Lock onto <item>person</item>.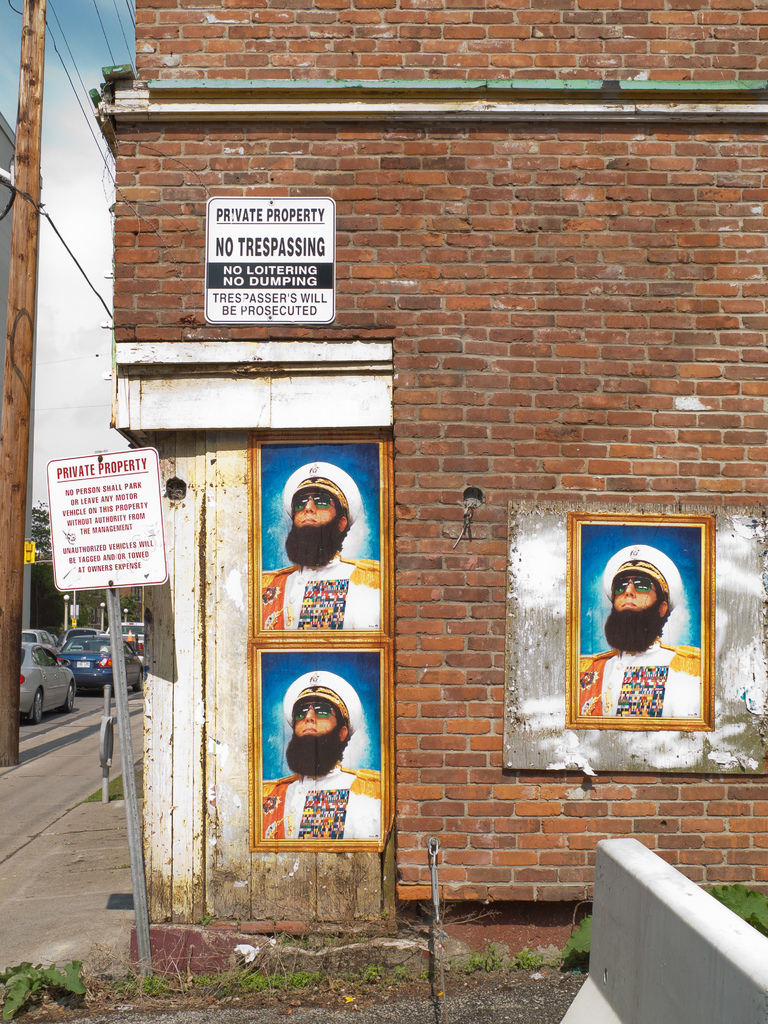
Locked: 252/467/385/638.
